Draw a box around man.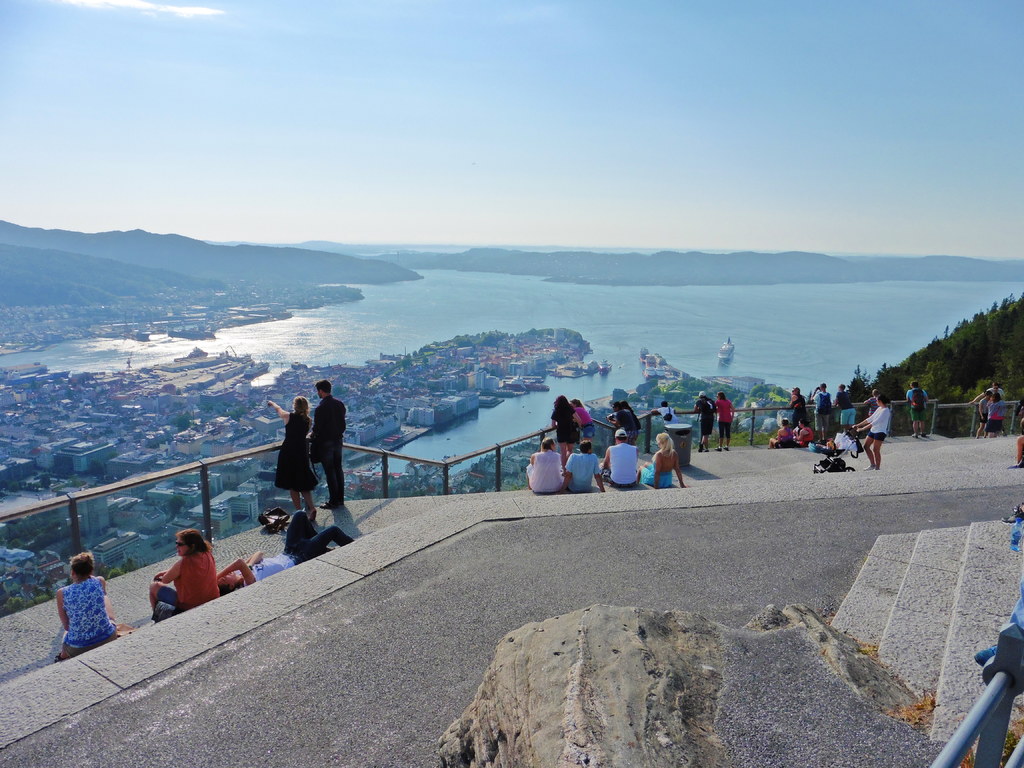
(307, 378, 347, 509).
